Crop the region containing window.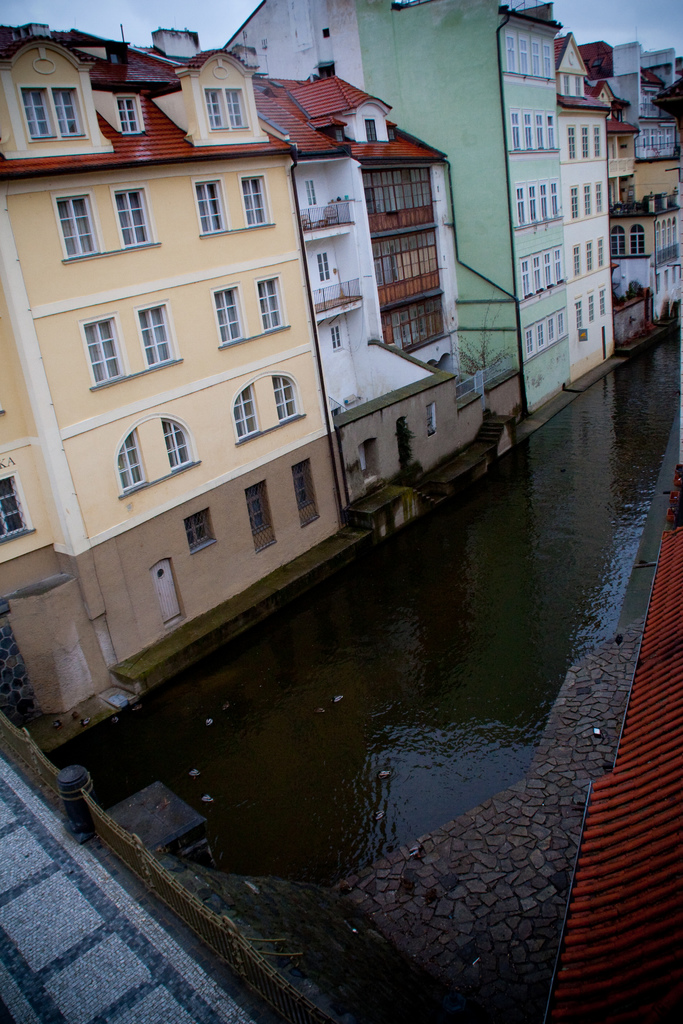
Crop region: <box>227,381,259,445</box>.
